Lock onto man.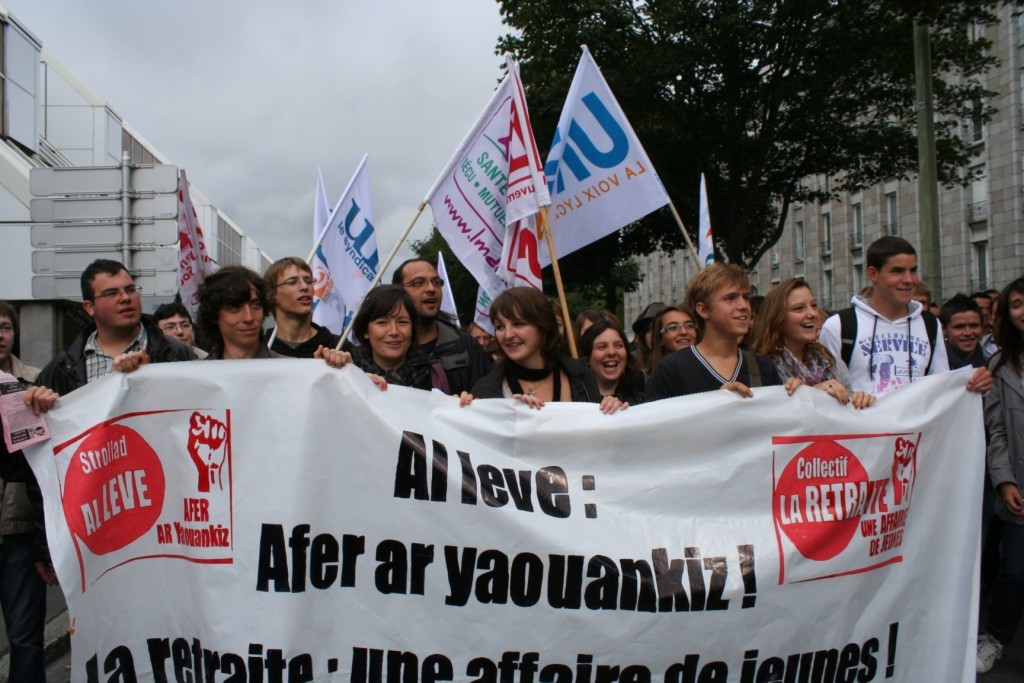
Locked: 824/233/1000/400.
